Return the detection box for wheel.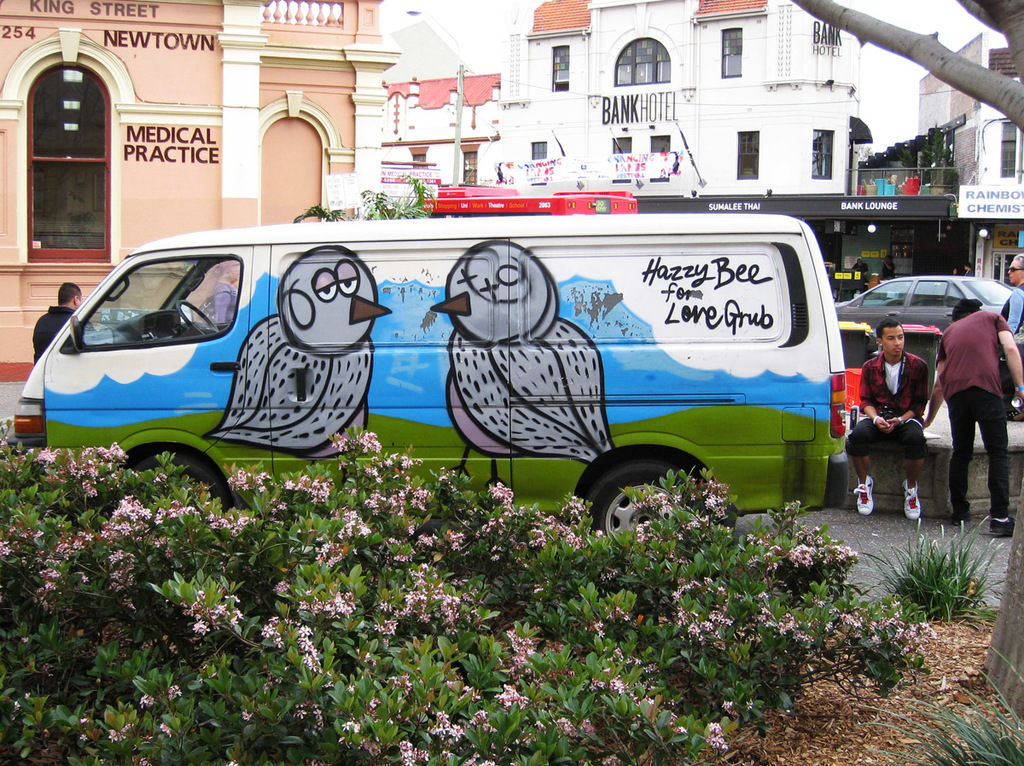
{"x1": 131, "y1": 457, "x2": 232, "y2": 521}.
